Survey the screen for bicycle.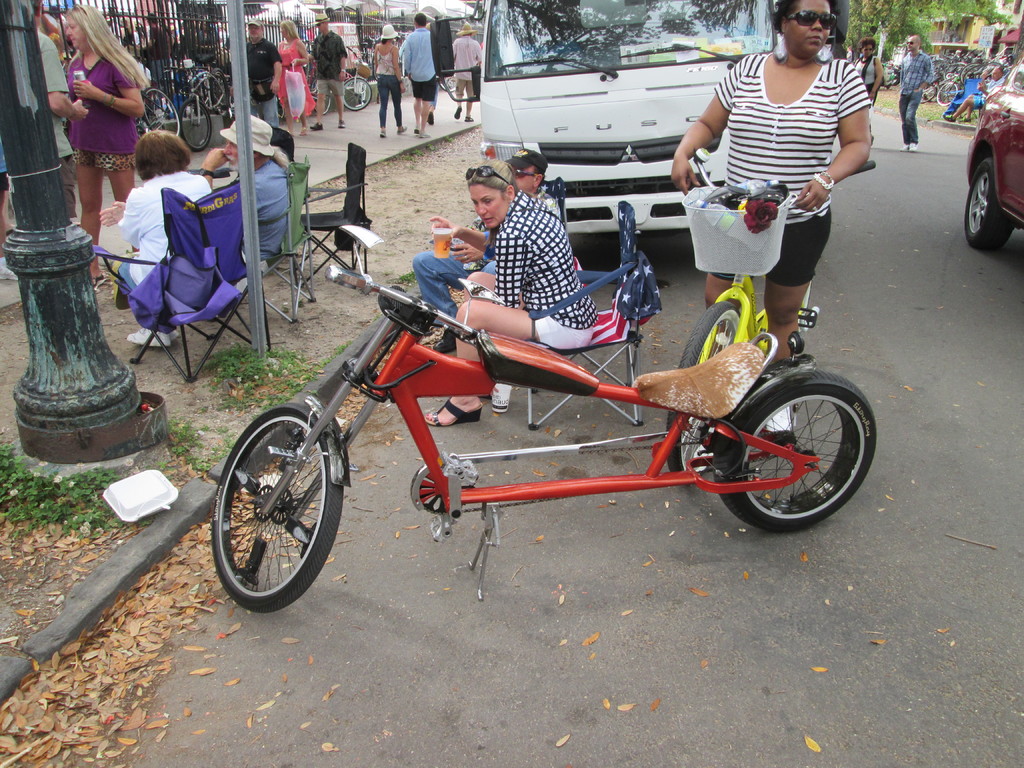
Survey found: detection(134, 84, 182, 141).
